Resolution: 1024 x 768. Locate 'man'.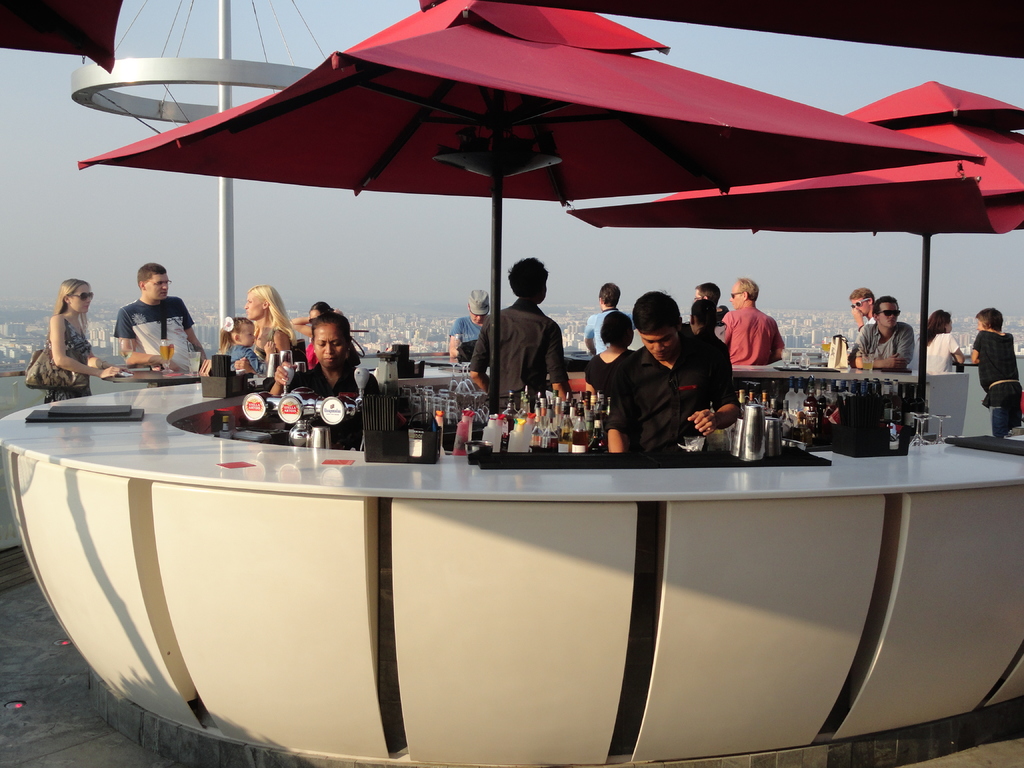
470, 257, 571, 412.
